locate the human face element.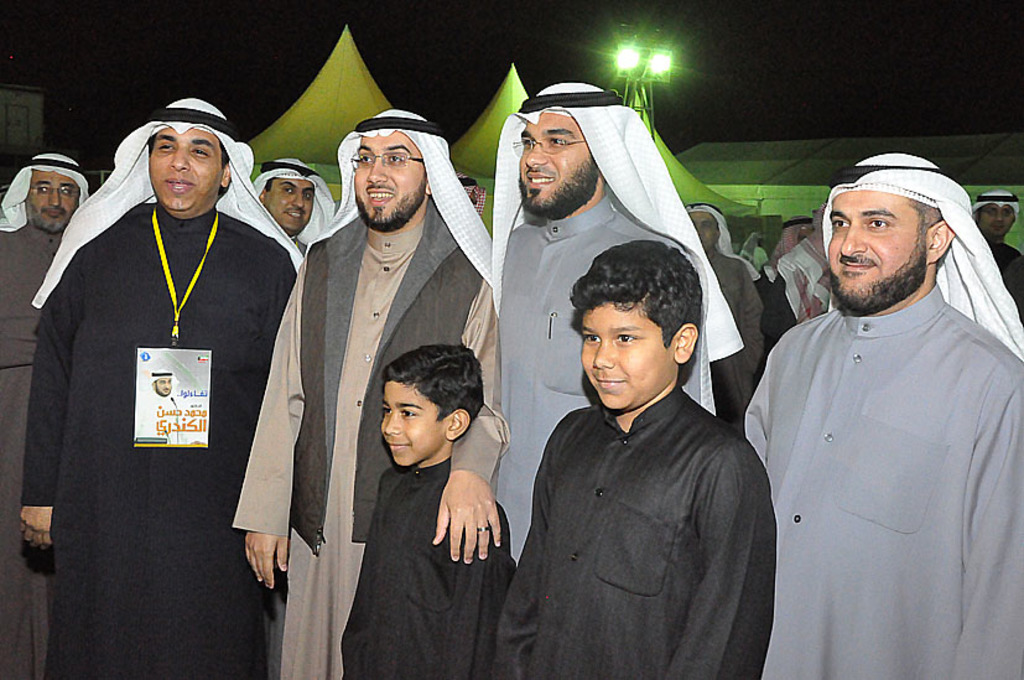
Element bbox: rect(519, 113, 591, 216).
